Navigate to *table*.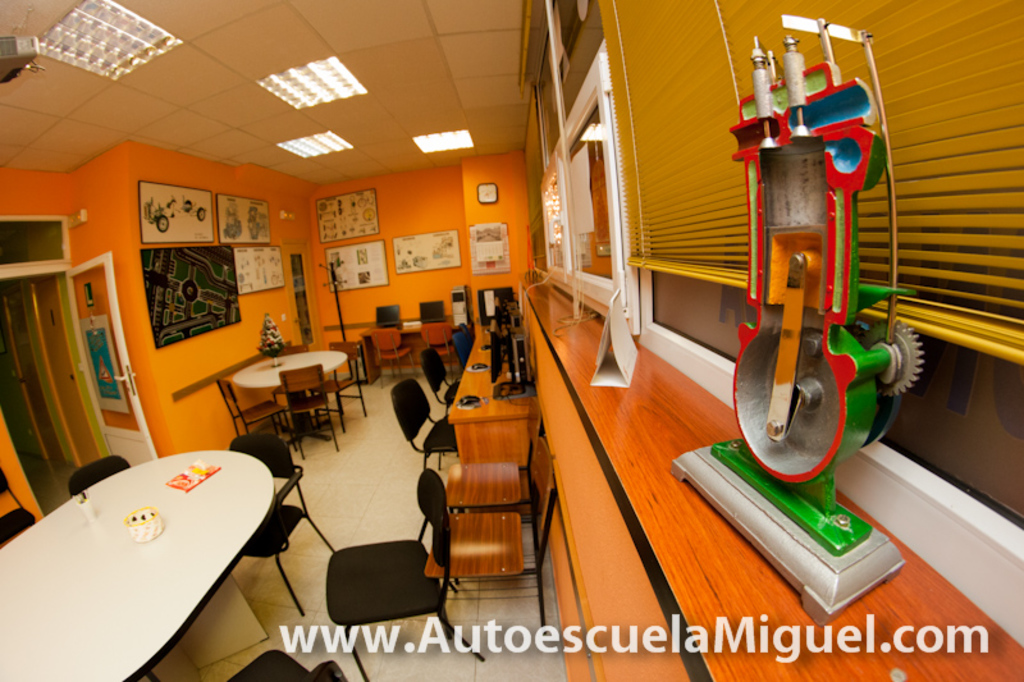
Navigation target: Rect(358, 312, 461, 386).
